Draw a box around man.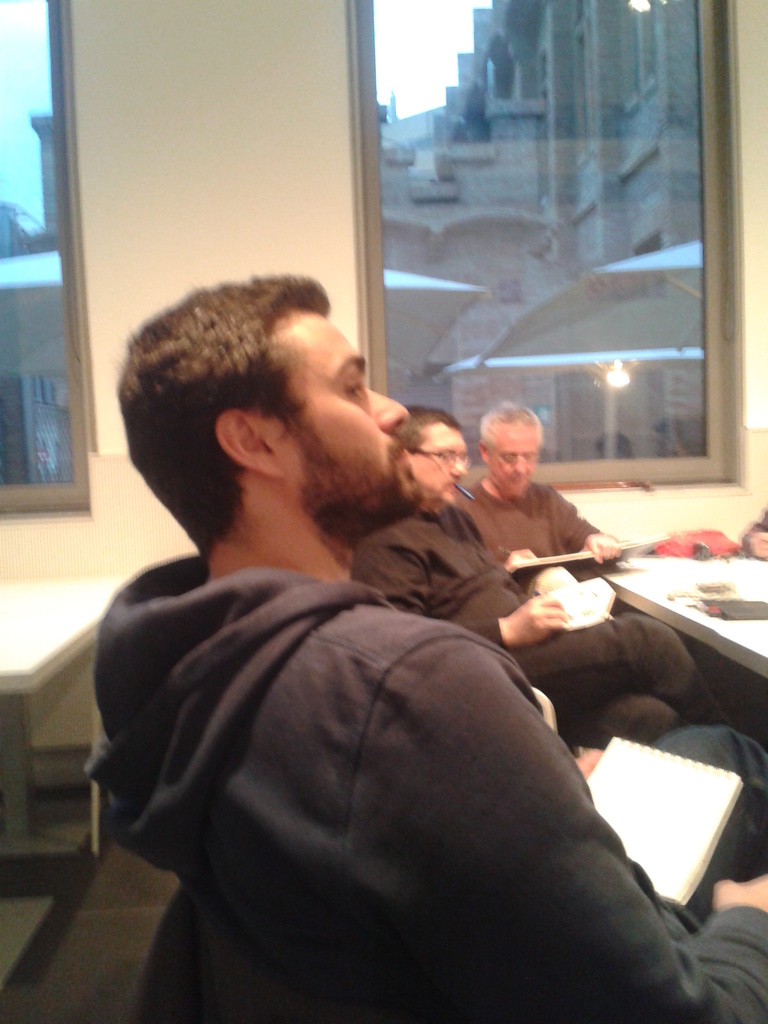
box(453, 404, 630, 602).
